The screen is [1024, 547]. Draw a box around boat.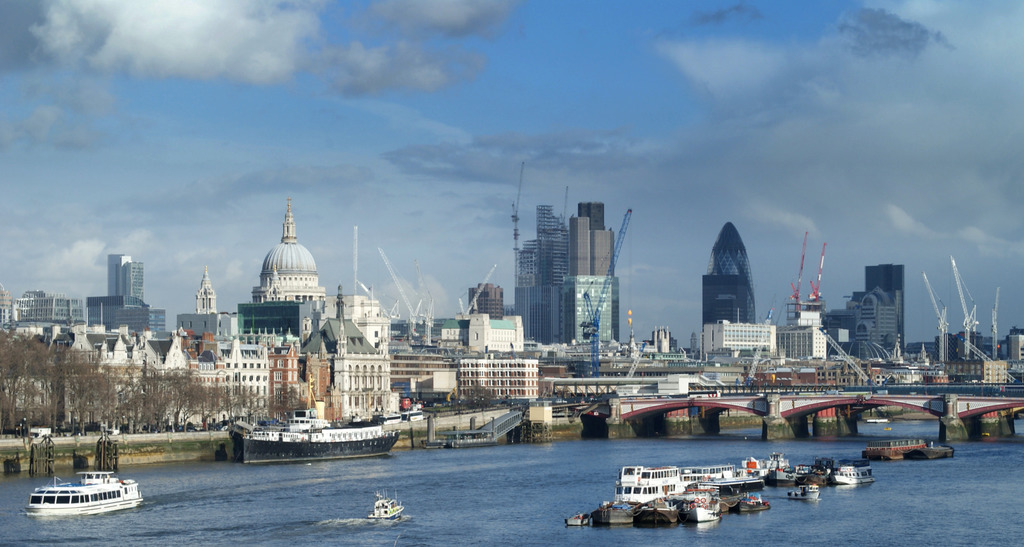
835,466,877,481.
